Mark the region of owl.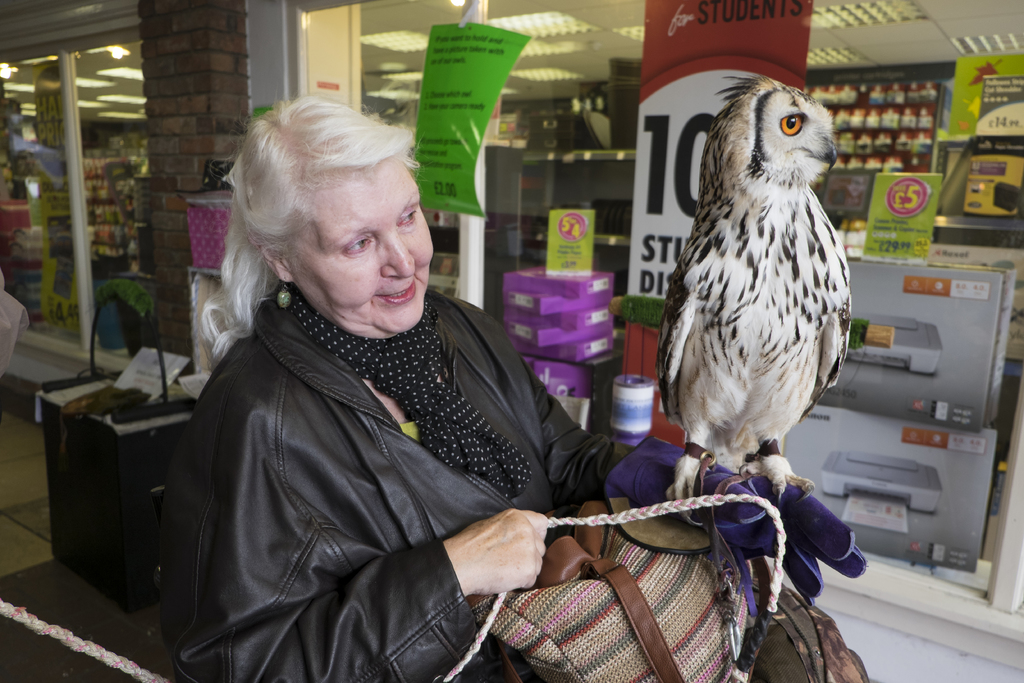
Region: pyautogui.locateOnScreen(651, 67, 853, 516).
